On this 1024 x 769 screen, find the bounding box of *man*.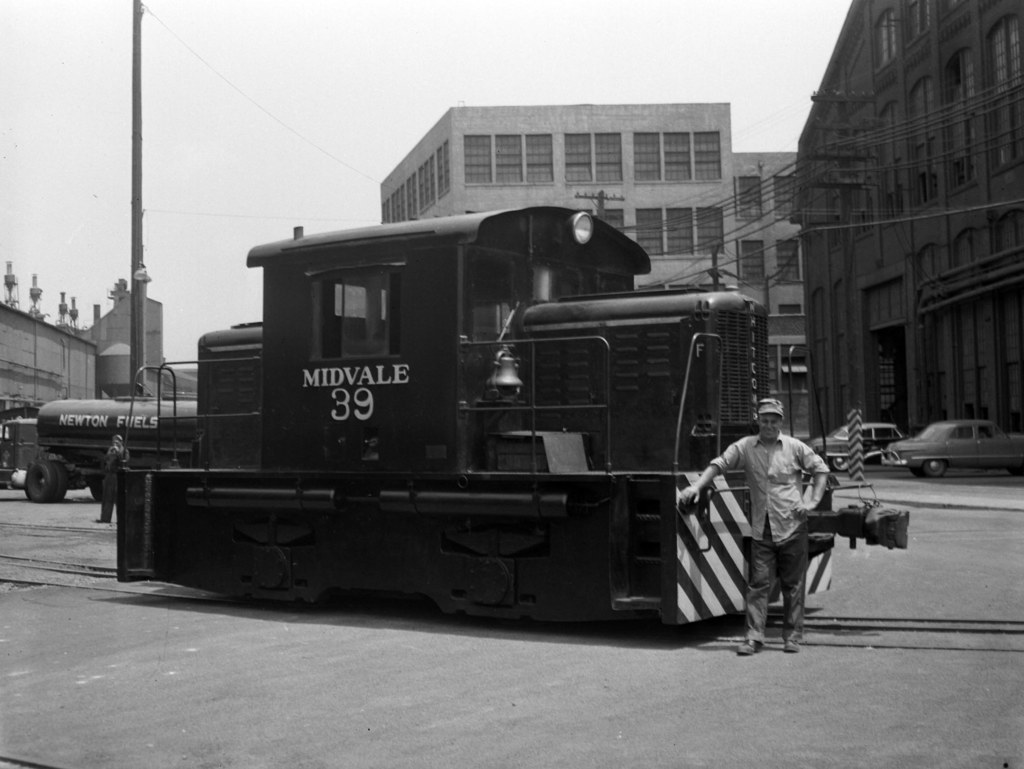
Bounding box: box=[702, 399, 826, 651].
